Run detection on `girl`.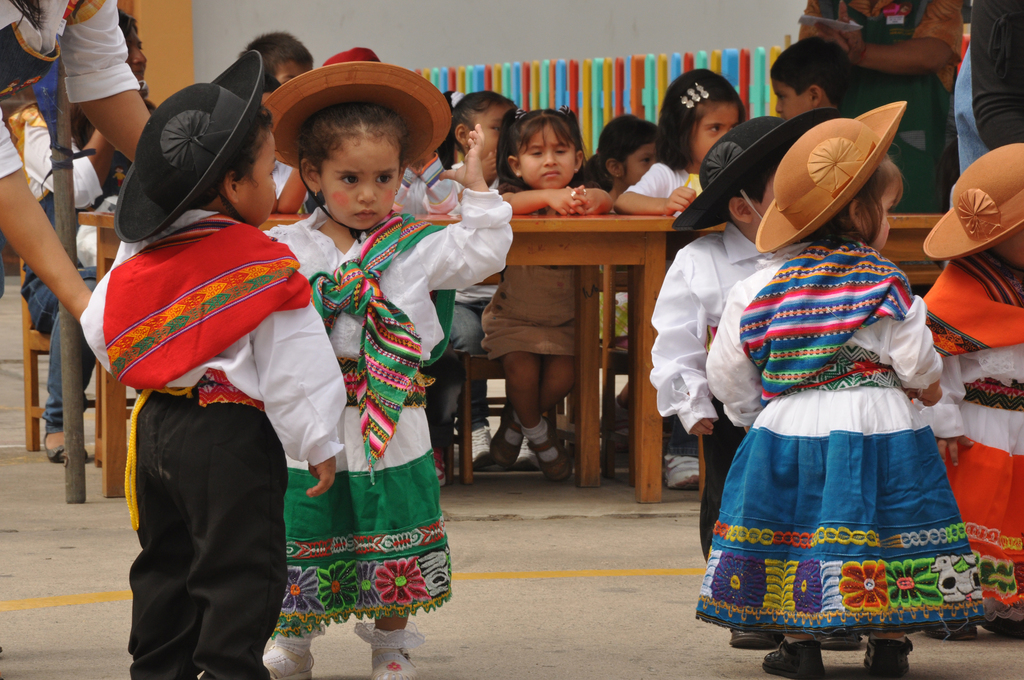
Result: (left=433, top=88, right=520, bottom=464).
